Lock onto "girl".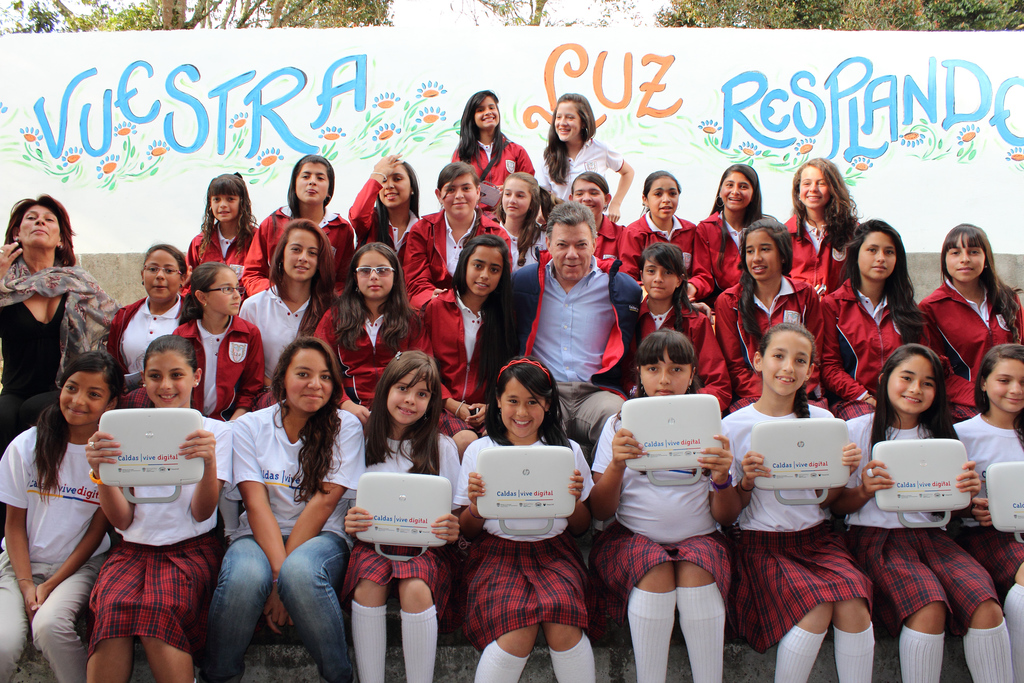
Locked: {"left": 816, "top": 220, "right": 925, "bottom": 425}.
